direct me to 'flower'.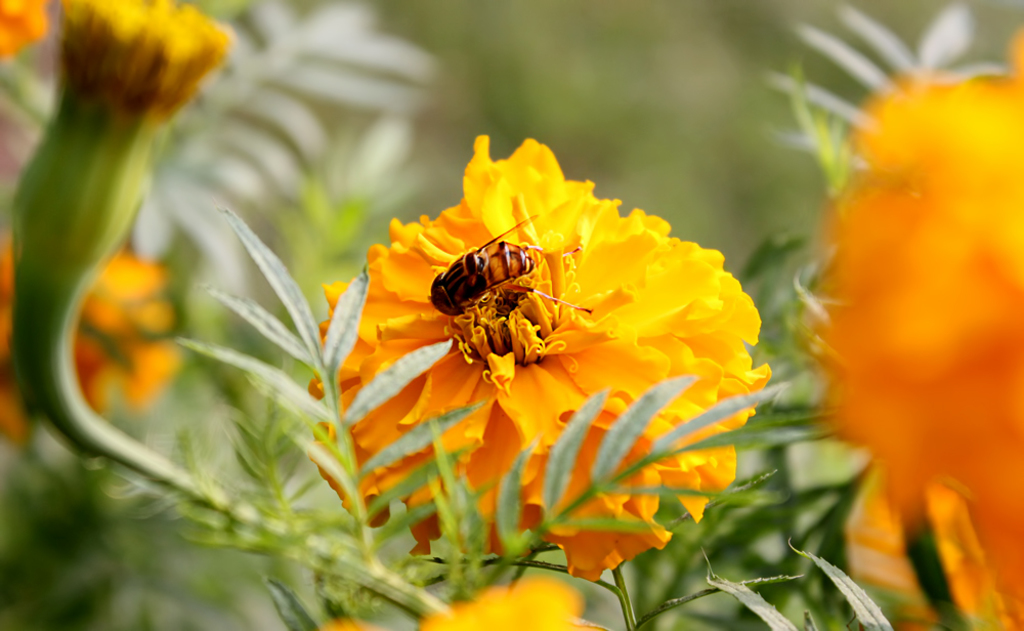
Direction: bbox=(0, 237, 177, 443).
